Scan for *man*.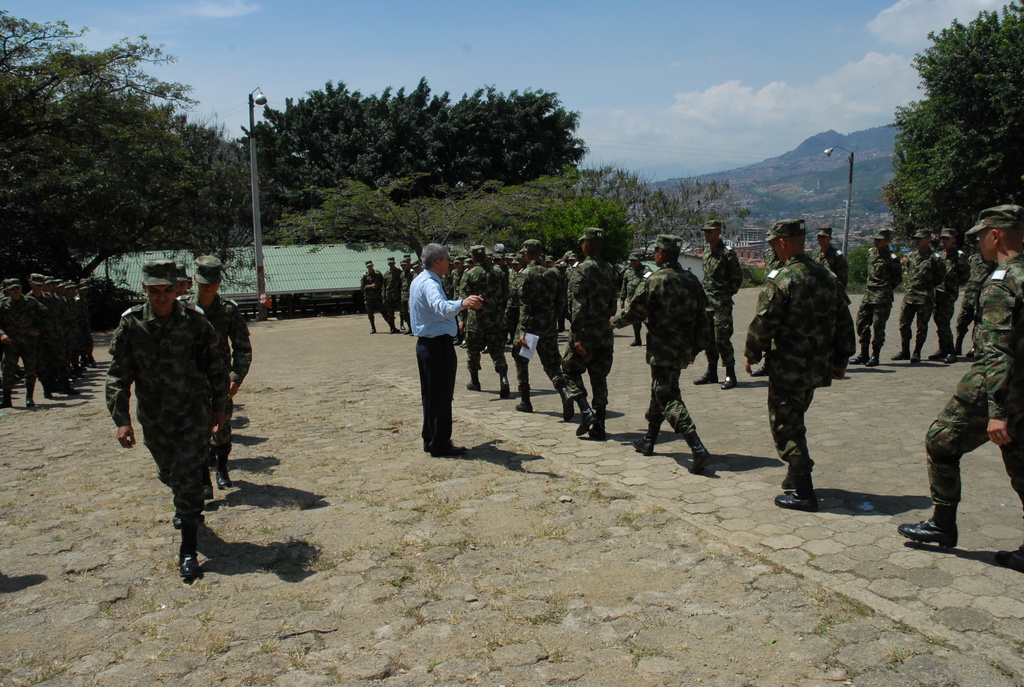
Scan result: <bbox>170, 246, 260, 492</bbox>.
